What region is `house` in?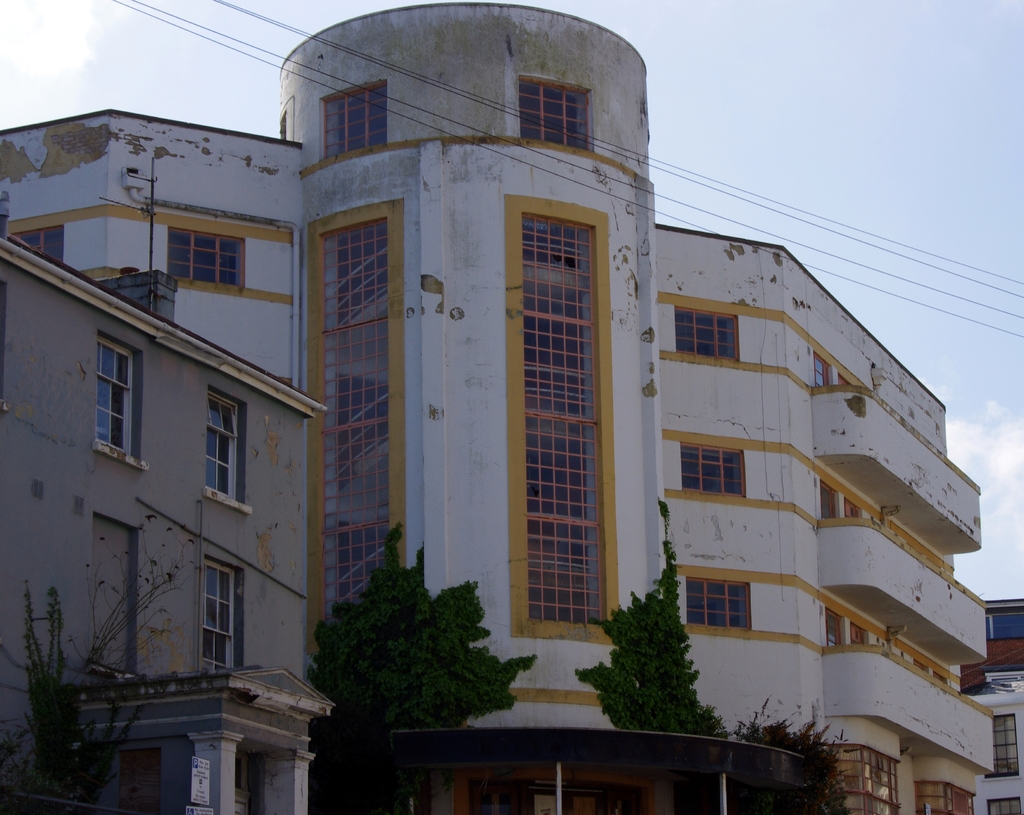
(984, 598, 1023, 814).
